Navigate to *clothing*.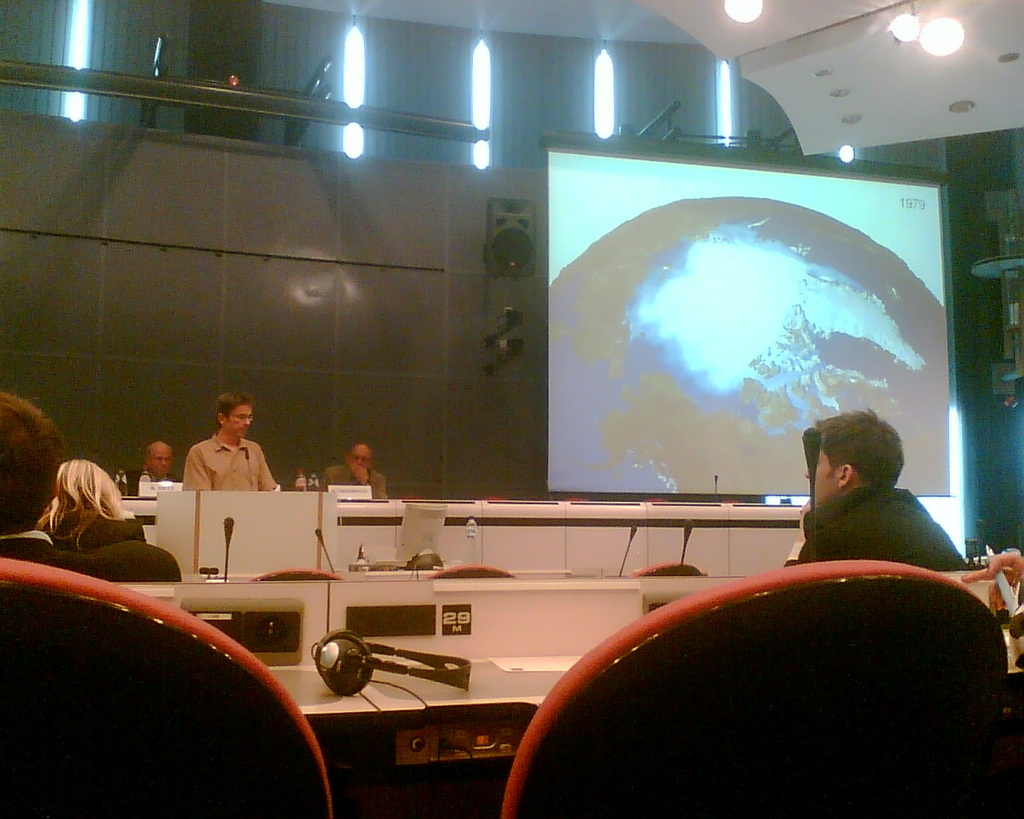
Navigation target: box=[316, 459, 386, 501].
